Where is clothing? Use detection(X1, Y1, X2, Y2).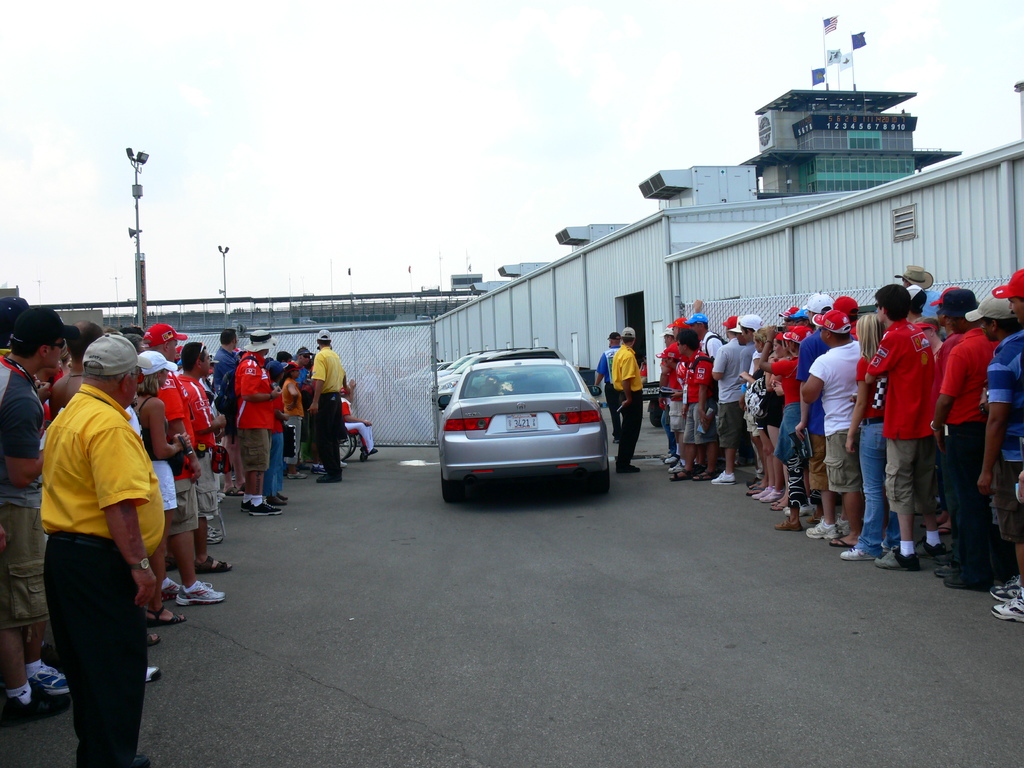
detection(674, 343, 714, 447).
